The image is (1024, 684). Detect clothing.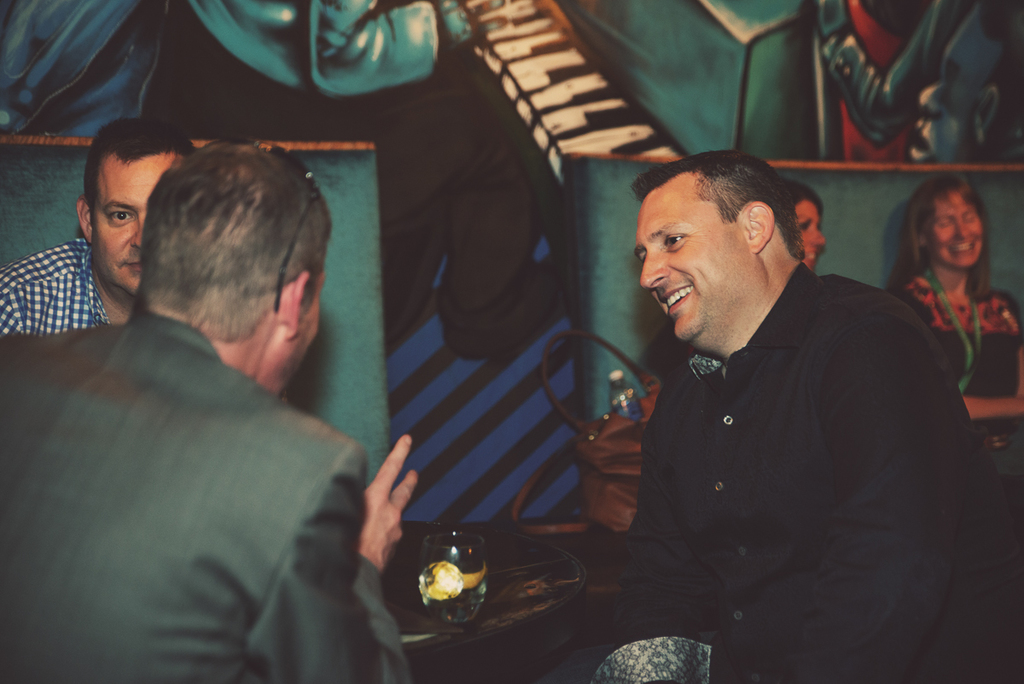
Detection: pyautogui.locateOnScreen(583, 218, 972, 659).
